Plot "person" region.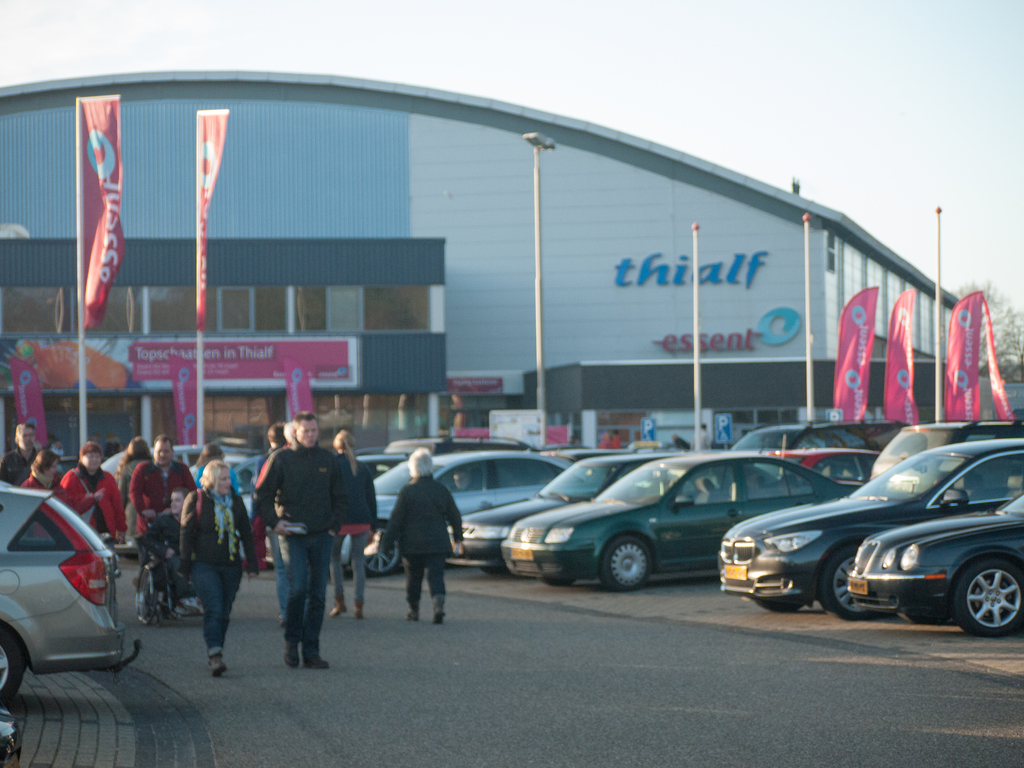
Plotted at 57, 438, 124, 549.
